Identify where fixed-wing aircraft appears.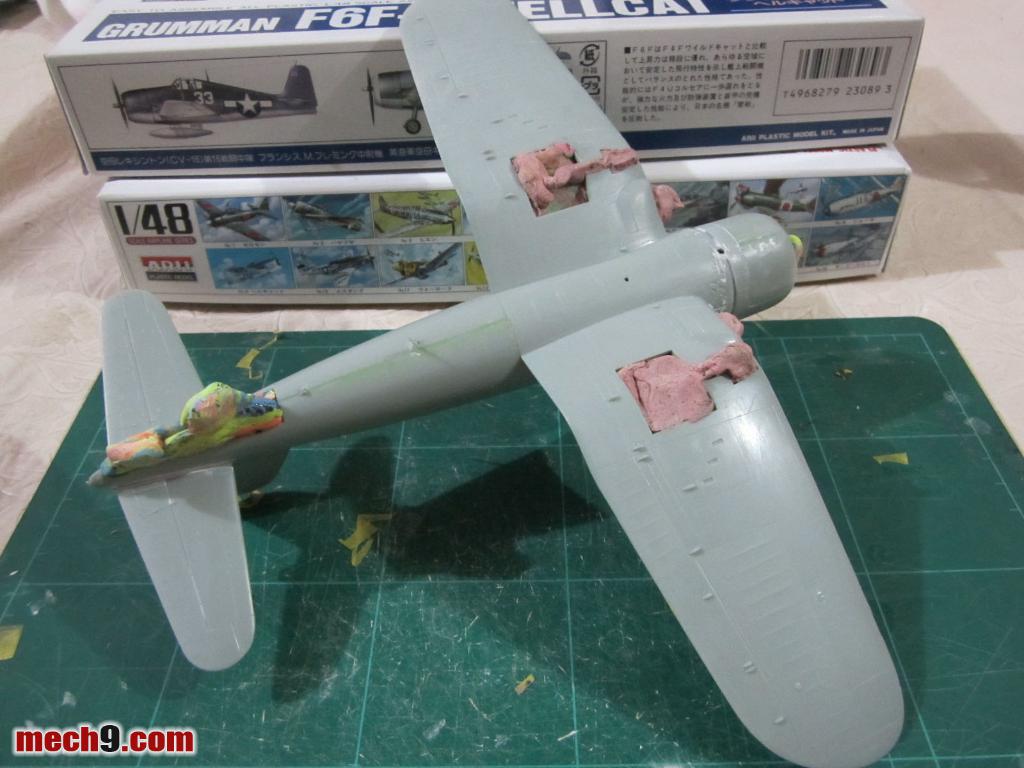
Appears at crop(723, 184, 820, 216).
